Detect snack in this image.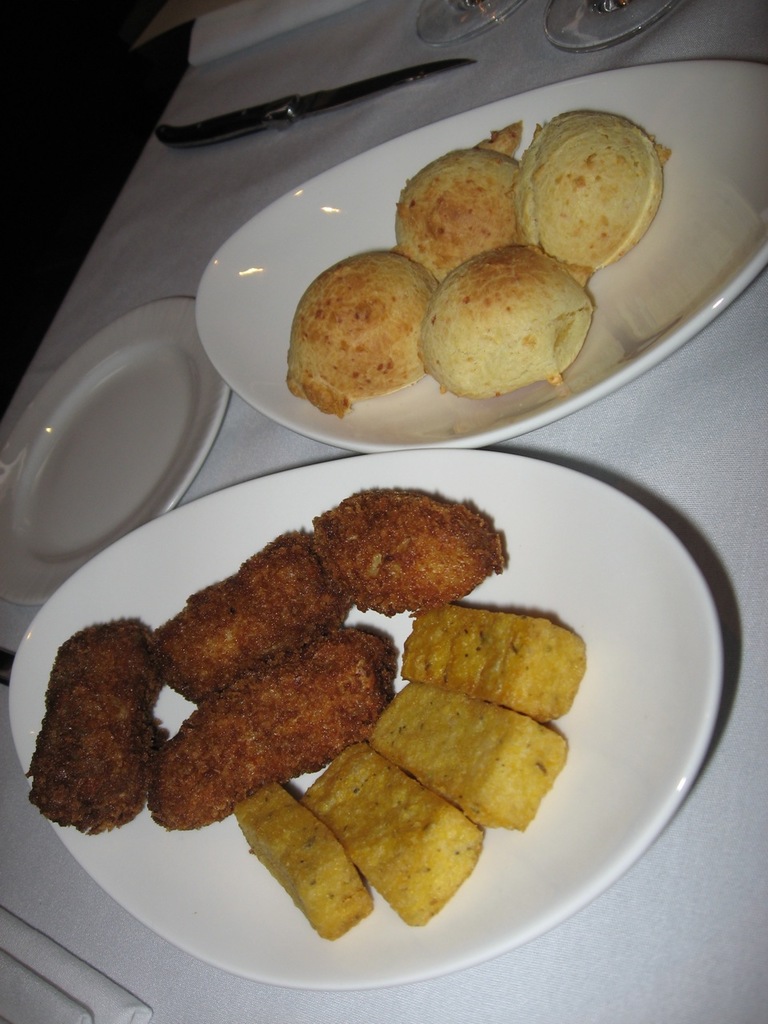
Detection: [left=405, top=606, right=577, bottom=719].
